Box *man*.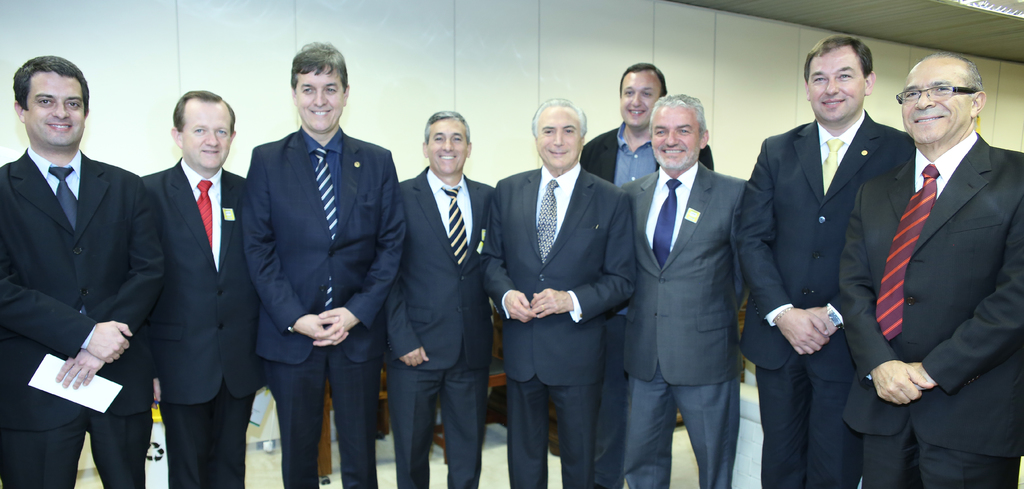
select_region(836, 52, 1023, 488).
